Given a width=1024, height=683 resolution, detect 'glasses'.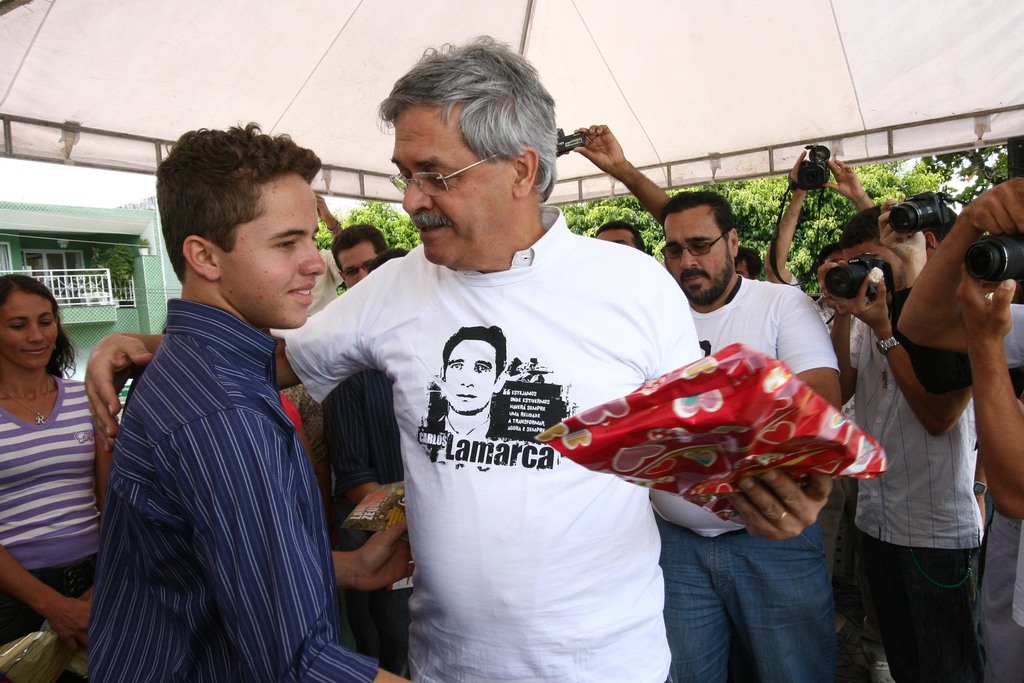
(657, 226, 733, 262).
